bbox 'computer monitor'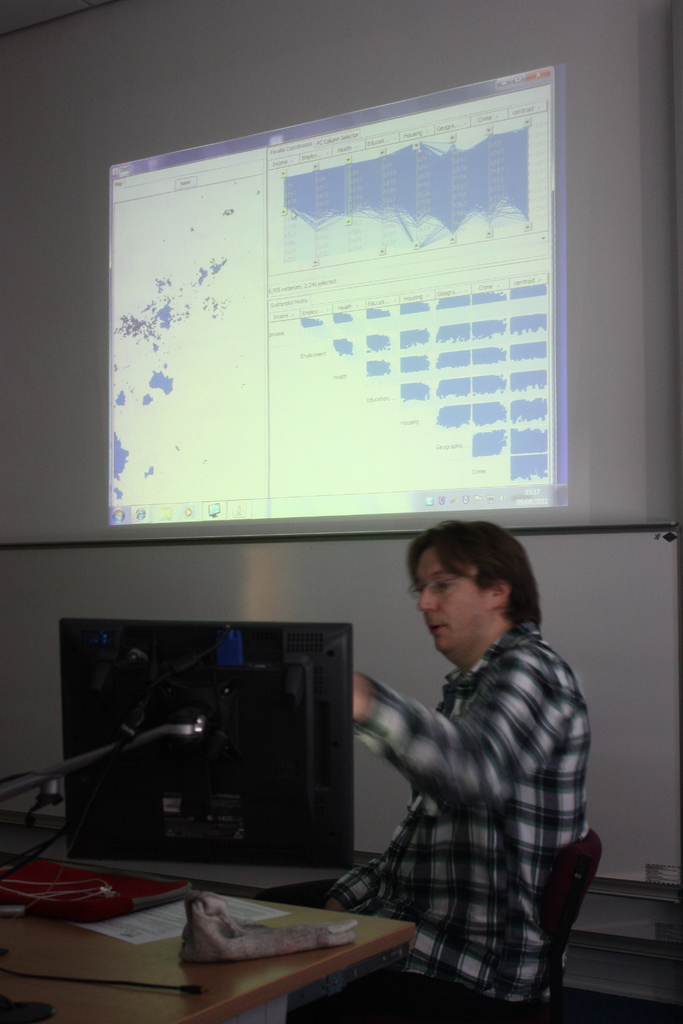
{"left": 57, "top": 616, "right": 355, "bottom": 860}
